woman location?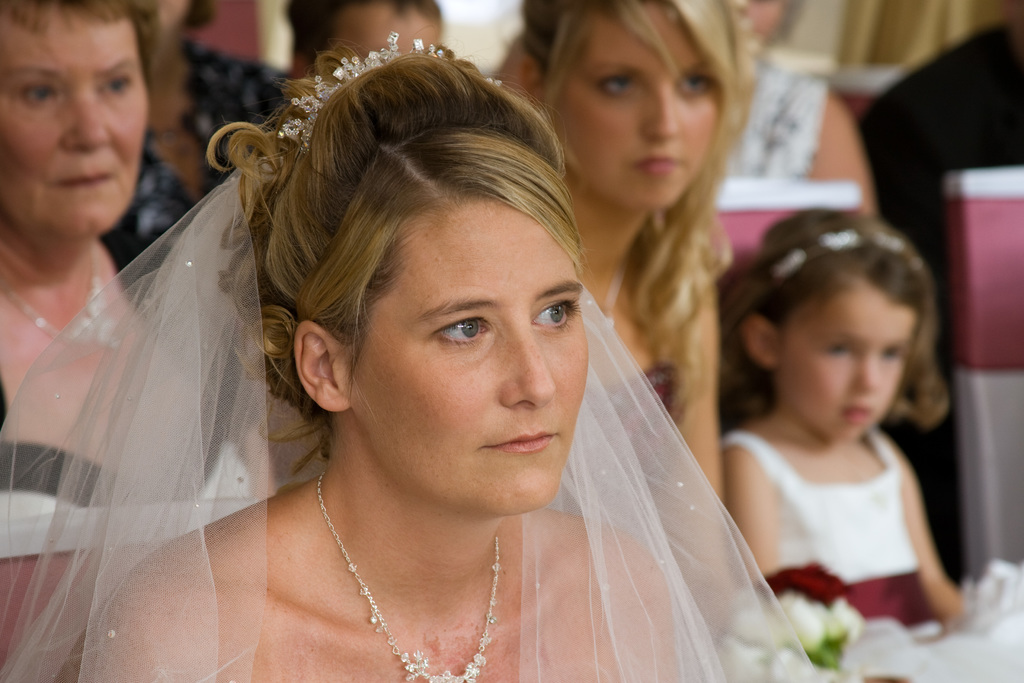
bbox(513, 0, 761, 504)
